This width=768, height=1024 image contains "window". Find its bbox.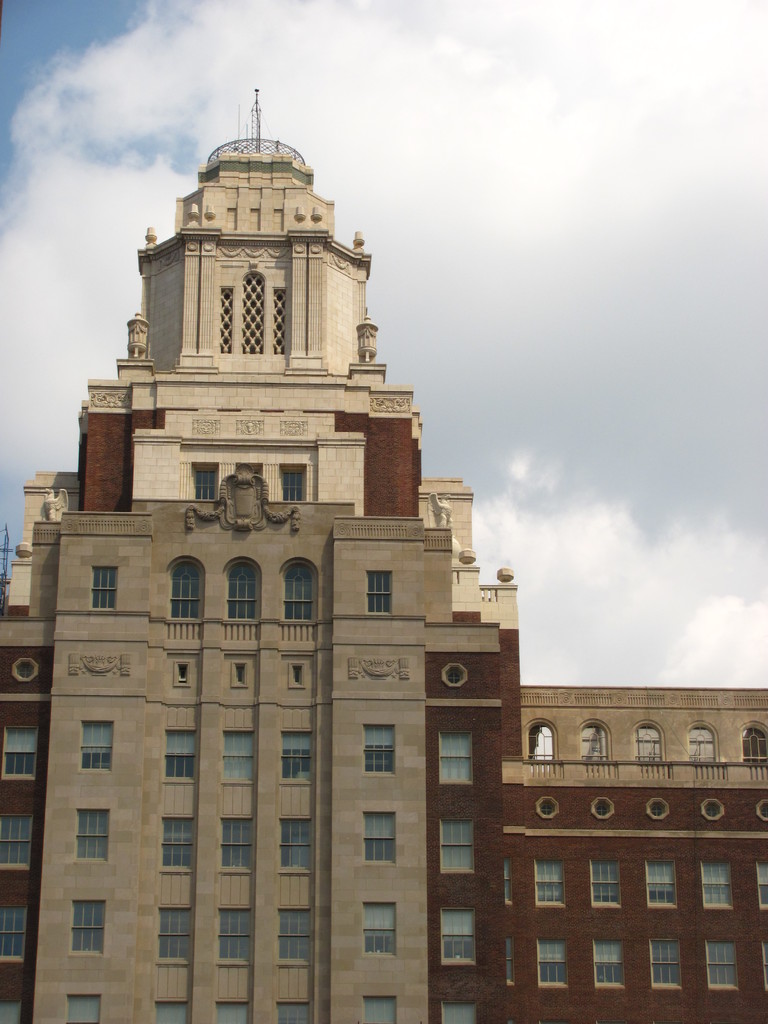
{"x1": 275, "y1": 819, "x2": 310, "y2": 868}.
